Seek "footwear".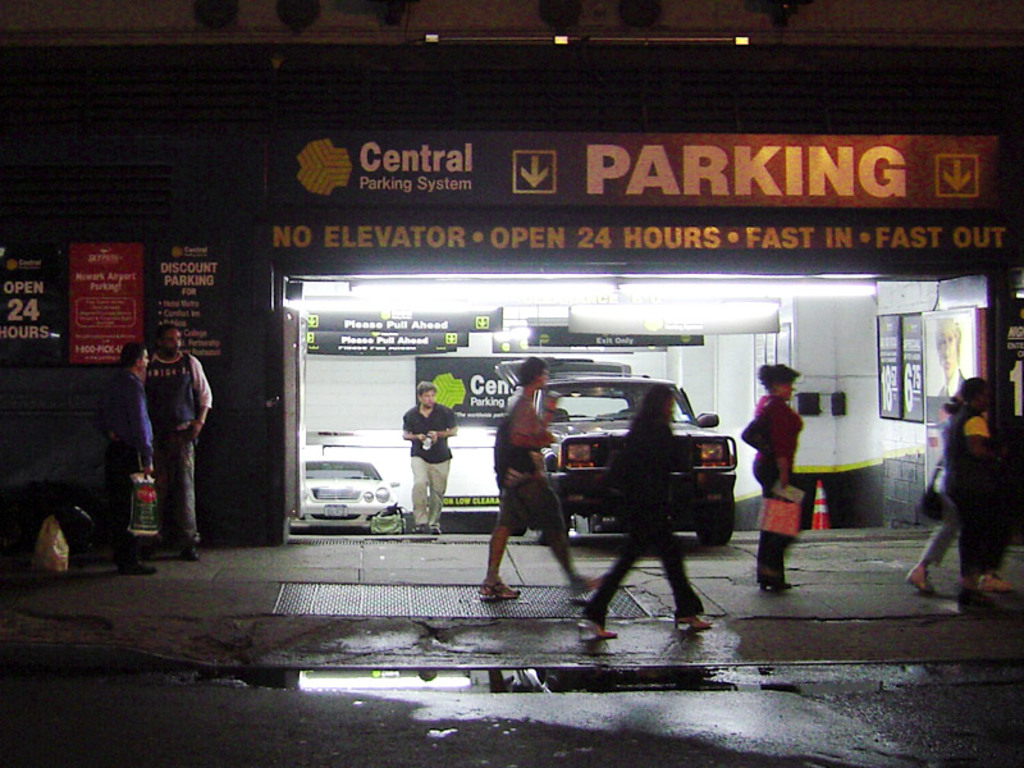
(left=580, top=621, right=605, bottom=644).
